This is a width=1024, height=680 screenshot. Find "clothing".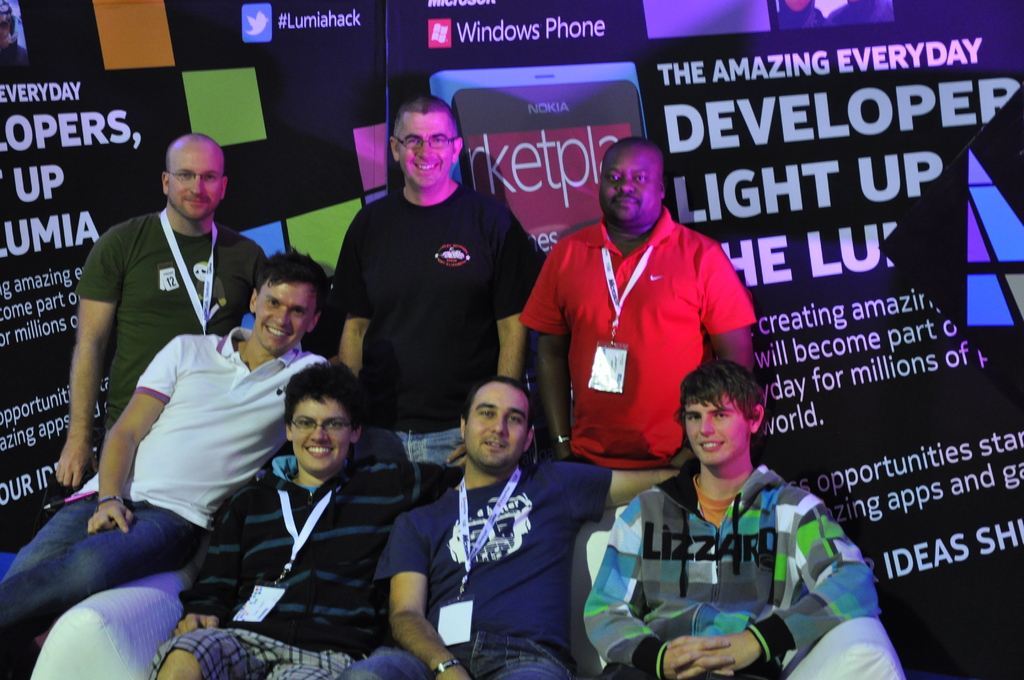
Bounding box: (left=0, top=332, right=359, bottom=679).
